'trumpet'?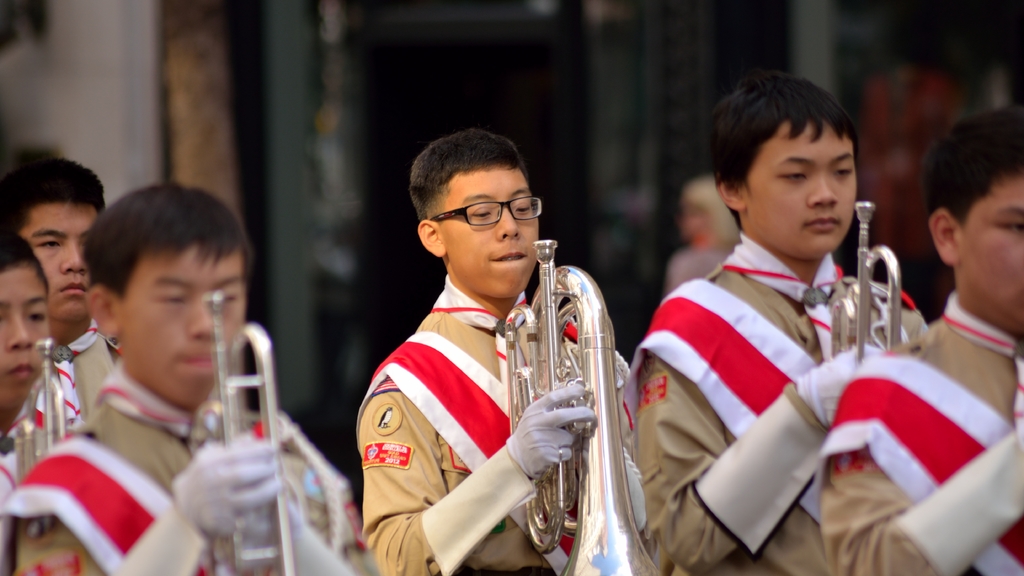
503 237 668 575
